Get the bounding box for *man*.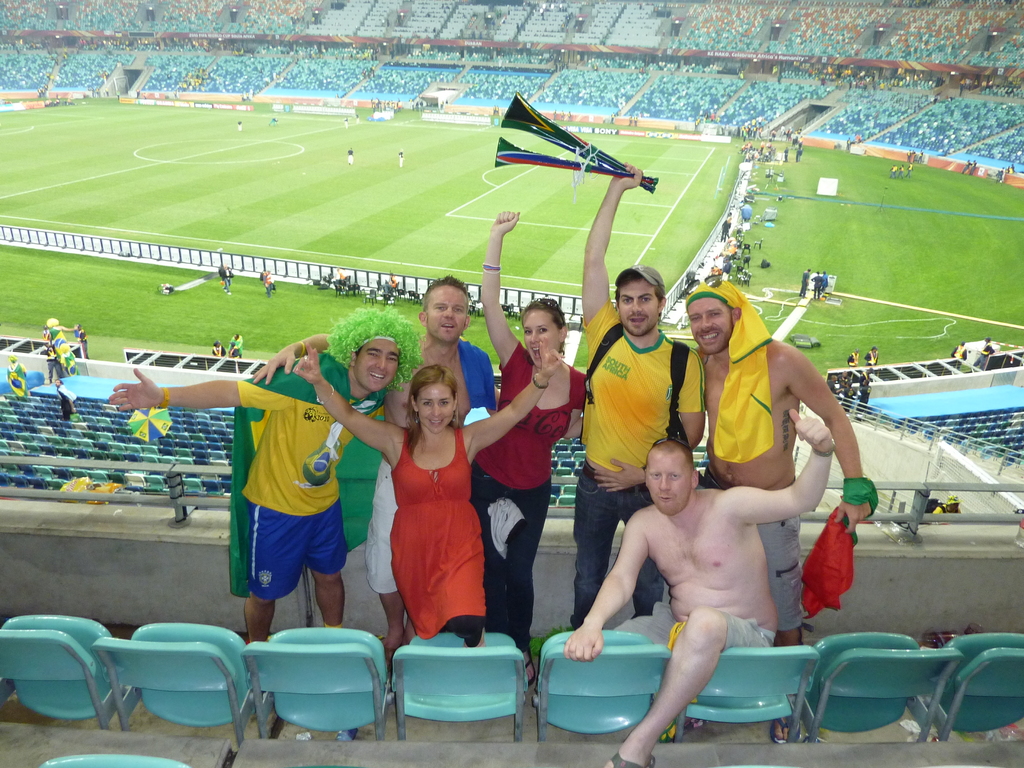
<region>854, 376, 872, 416</region>.
